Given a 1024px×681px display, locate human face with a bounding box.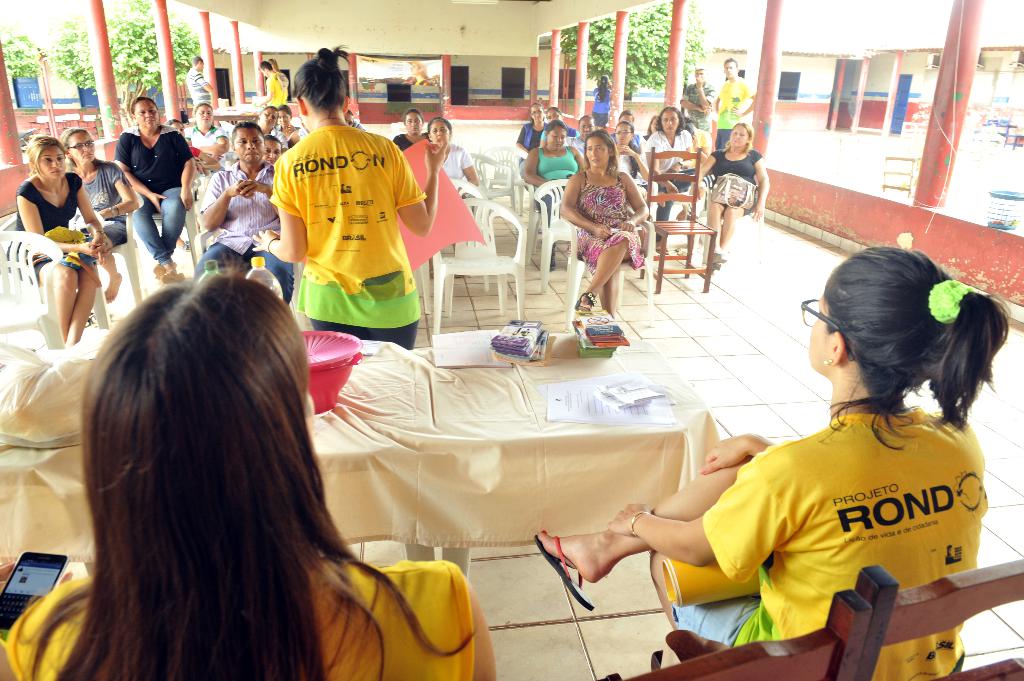
Located: {"left": 655, "top": 107, "right": 675, "bottom": 137}.
